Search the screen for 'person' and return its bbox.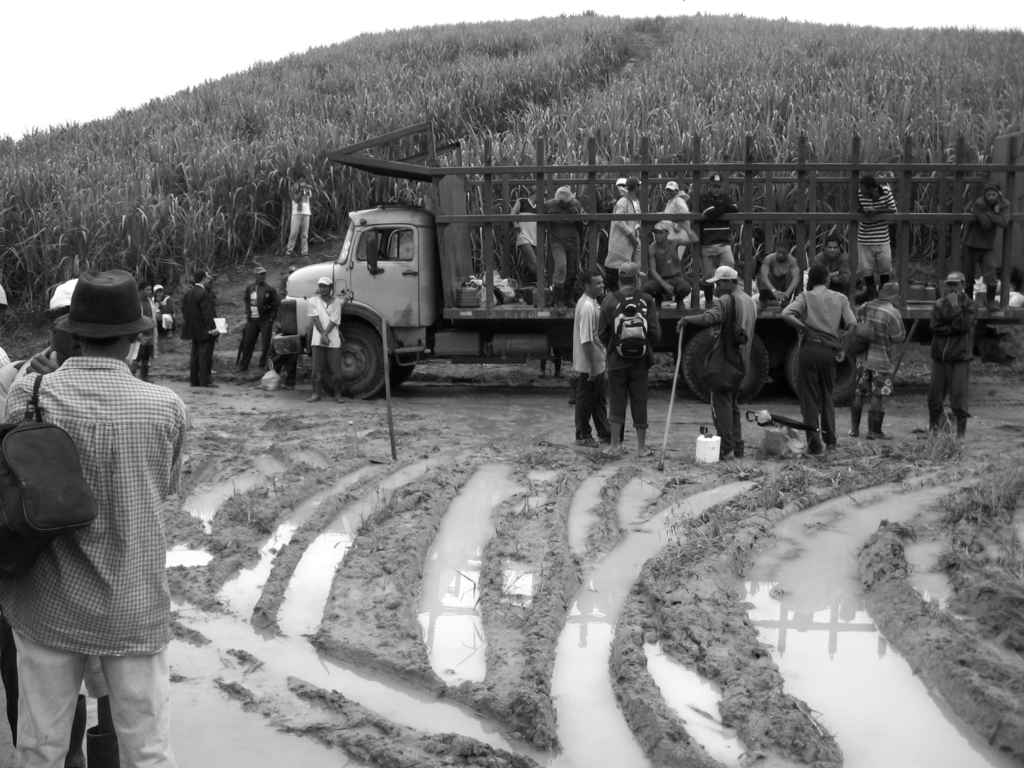
Found: left=0, top=270, right=191, bottom=767.
